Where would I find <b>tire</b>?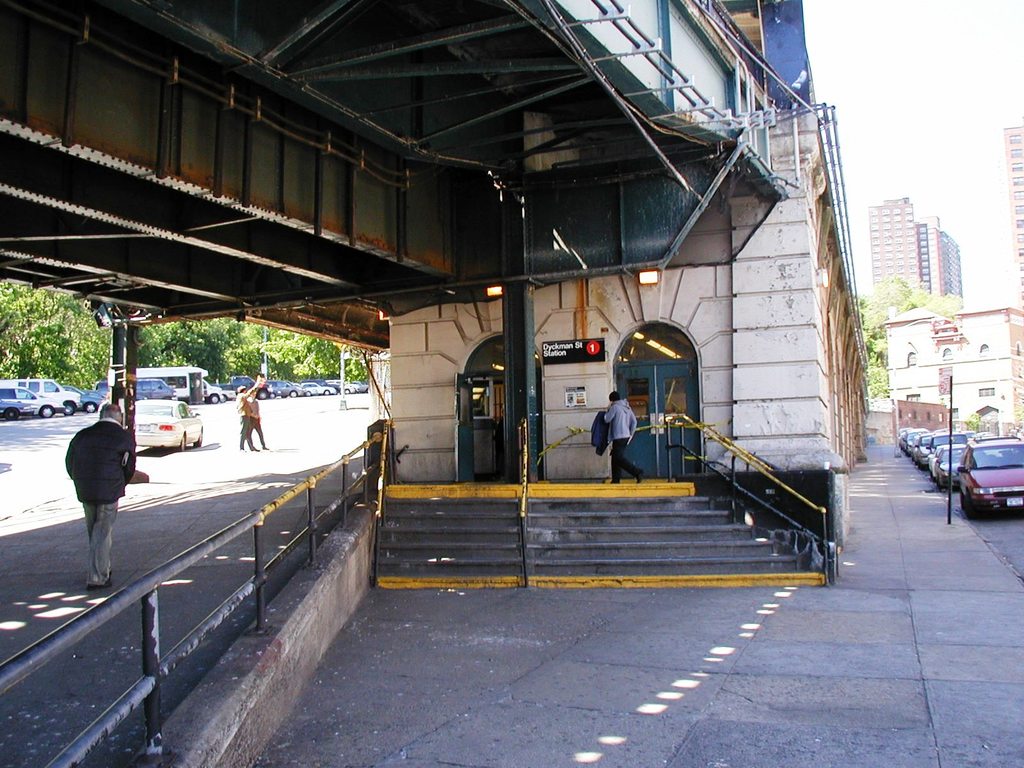
At Rect(175, 432, 187, 449).
